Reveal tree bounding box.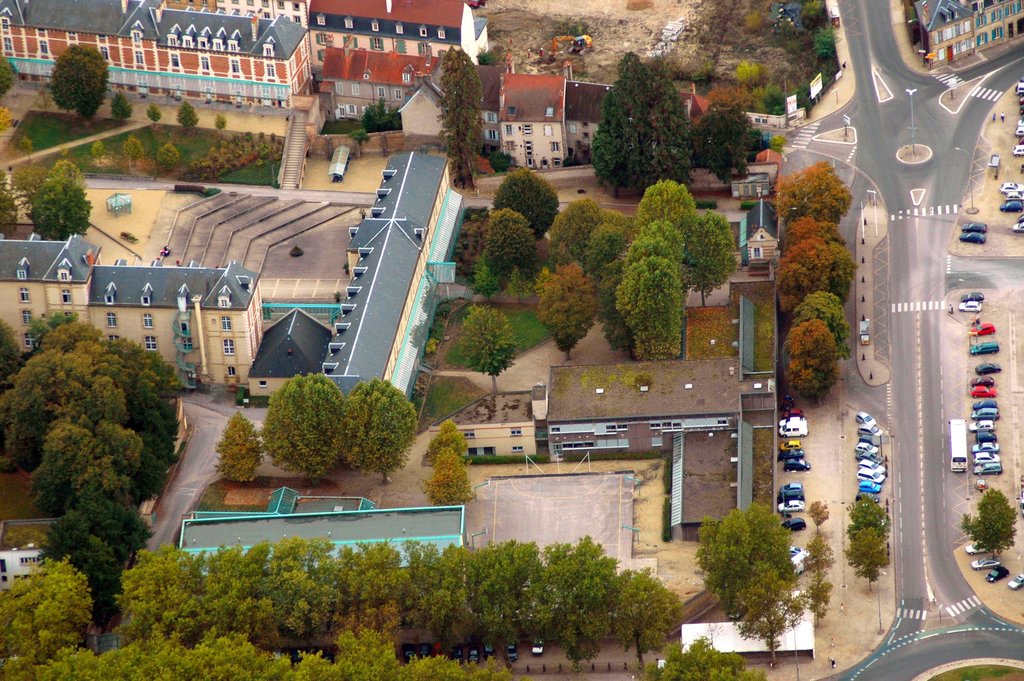
Revealed: 125/143/141/167.
